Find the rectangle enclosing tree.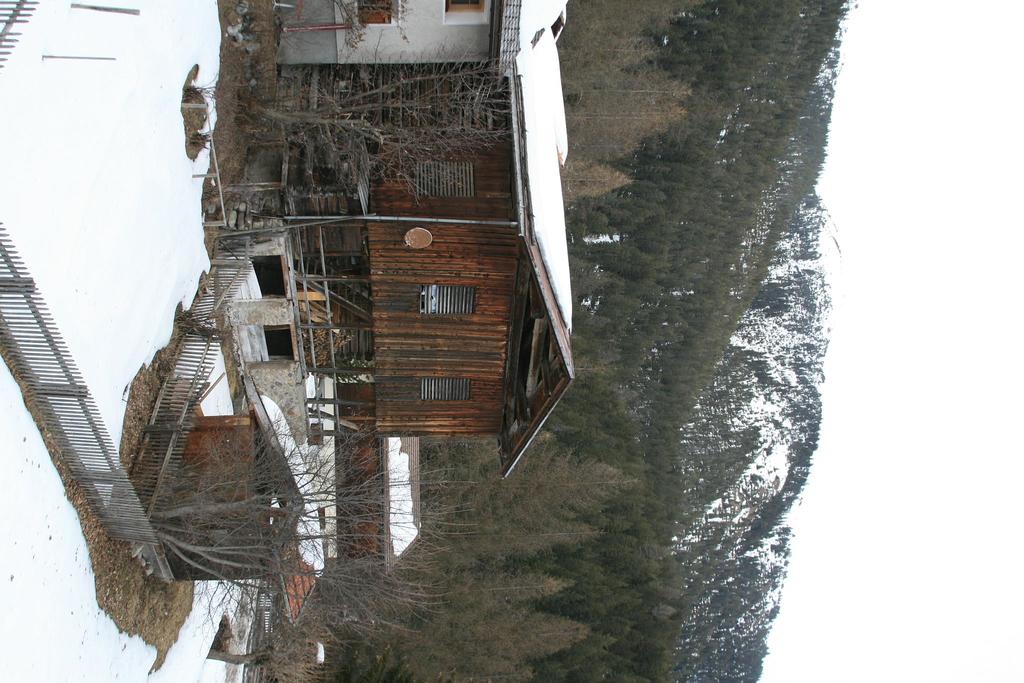
x1=255, y1=49, x2=524, y2=172.
